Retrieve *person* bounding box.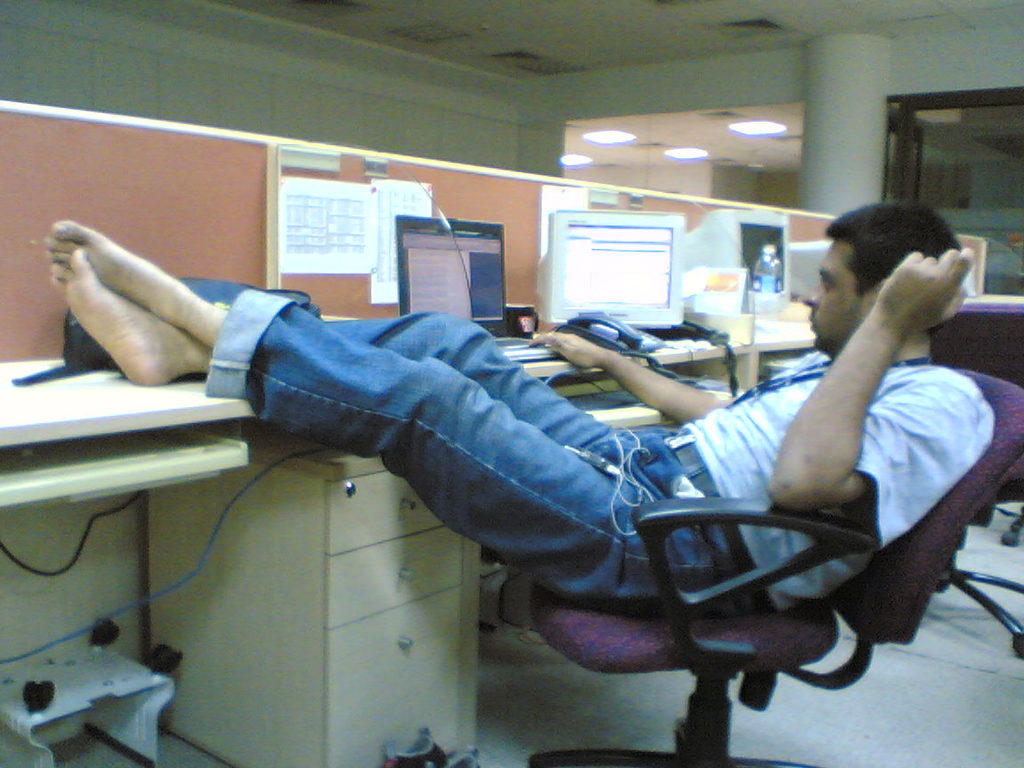
Bounding box: [left=43, top=218, right=1001, bottom=620].
